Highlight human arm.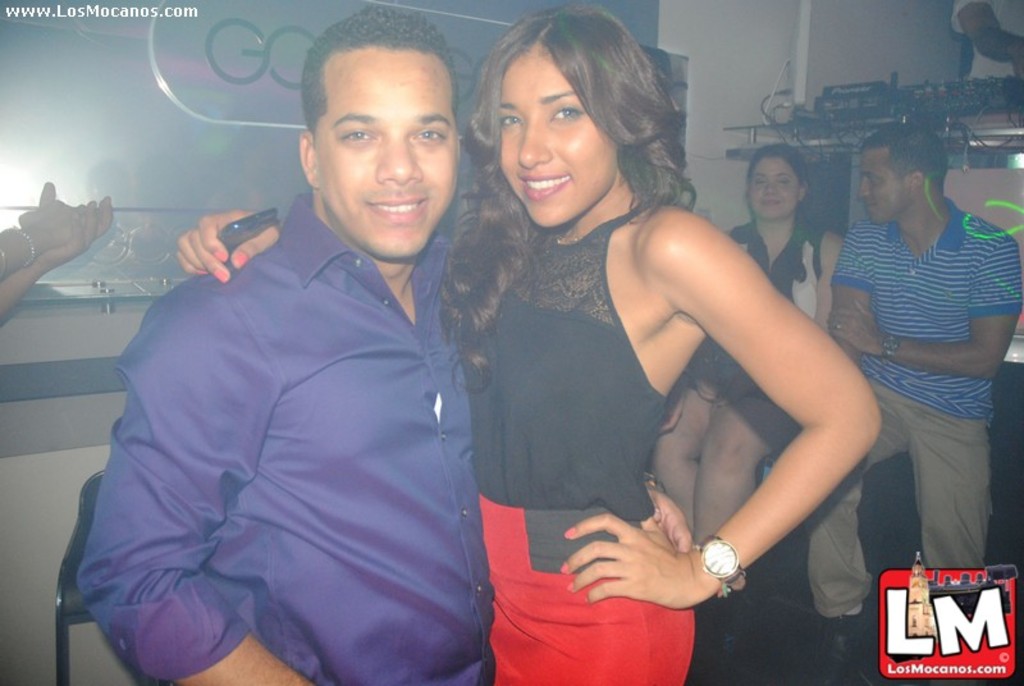
Highlighted region: box=[0, 178, 119, 330].
